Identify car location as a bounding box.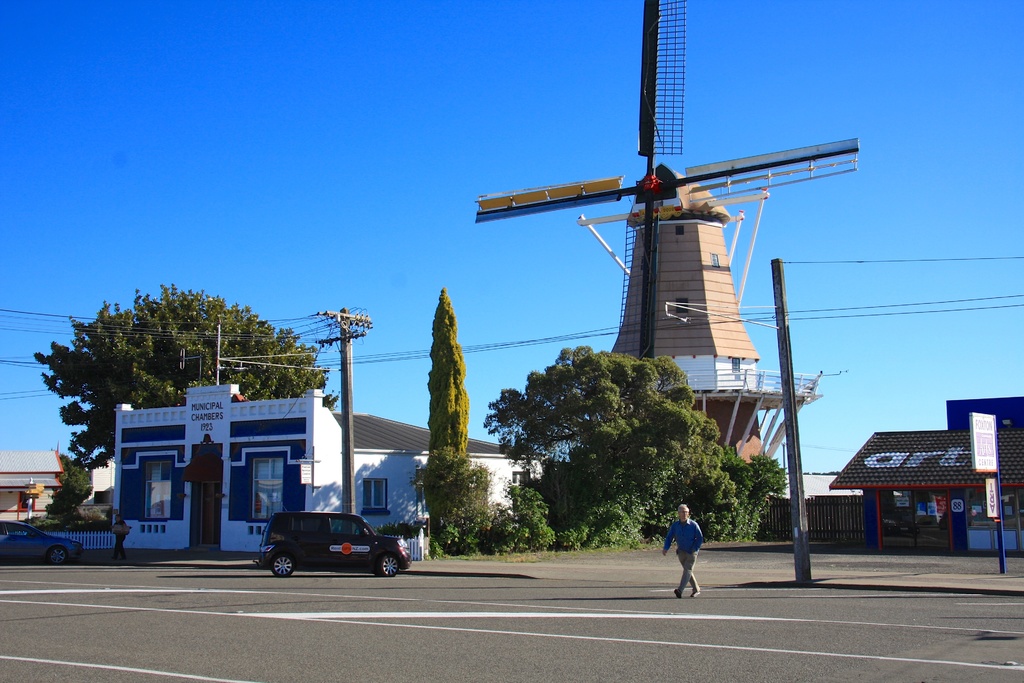
257:509:409:577.
